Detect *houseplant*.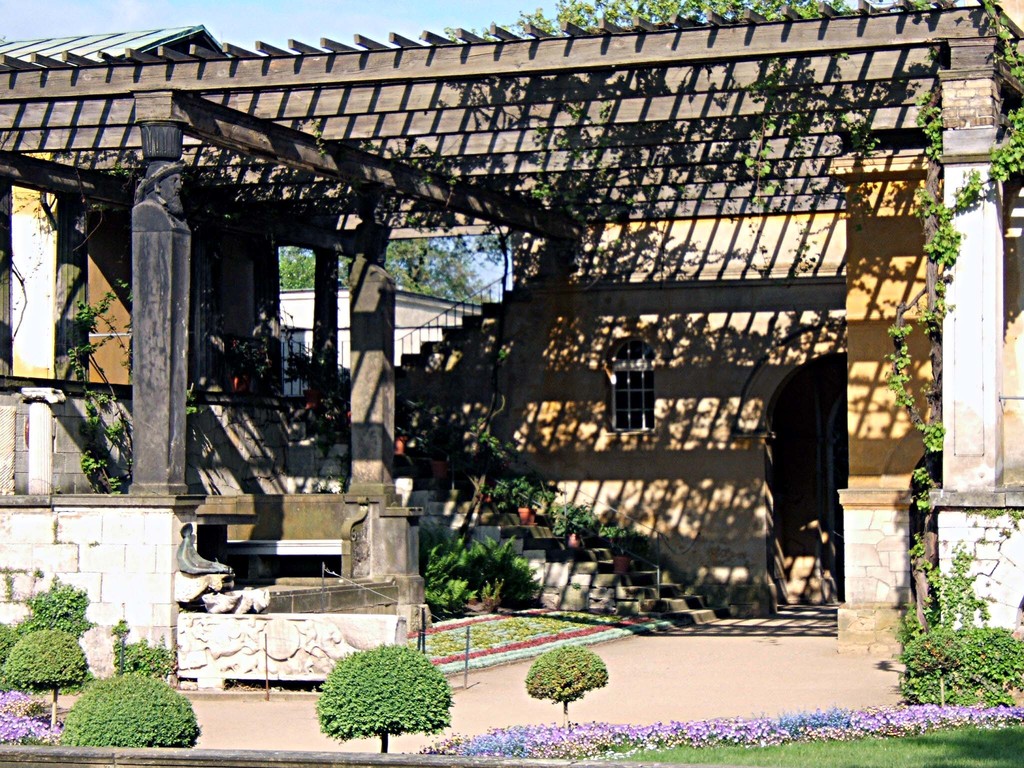
Detected at {"x1": 465, "y1": 422, "x2": 518, "y2": 461}.
